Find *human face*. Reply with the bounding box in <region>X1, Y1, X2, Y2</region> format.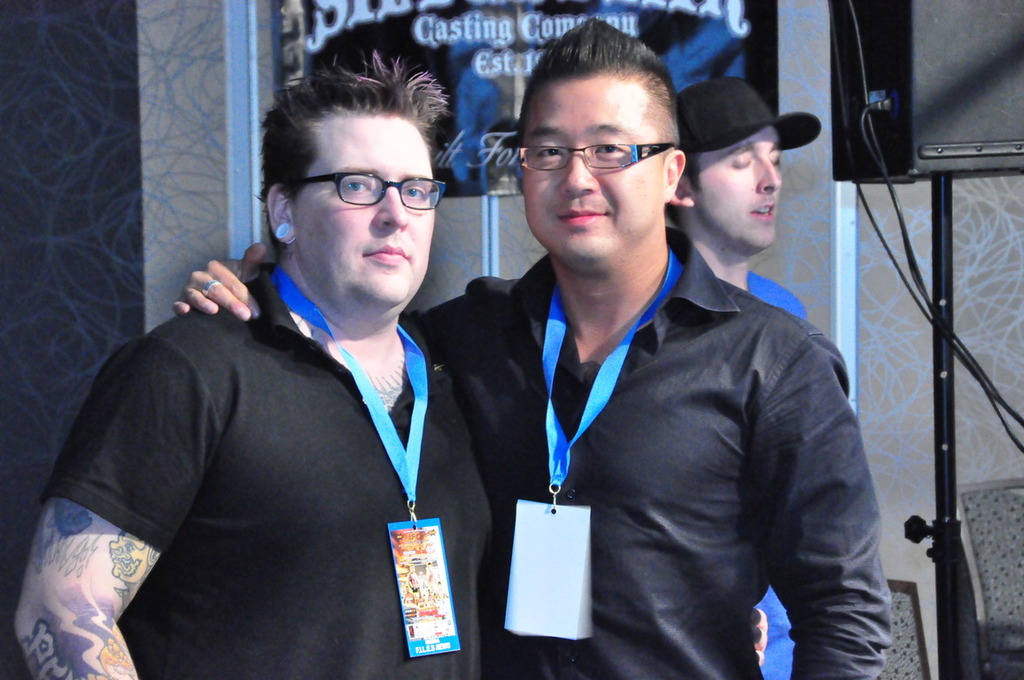
<region>293, 117, 446, 313</region>.
